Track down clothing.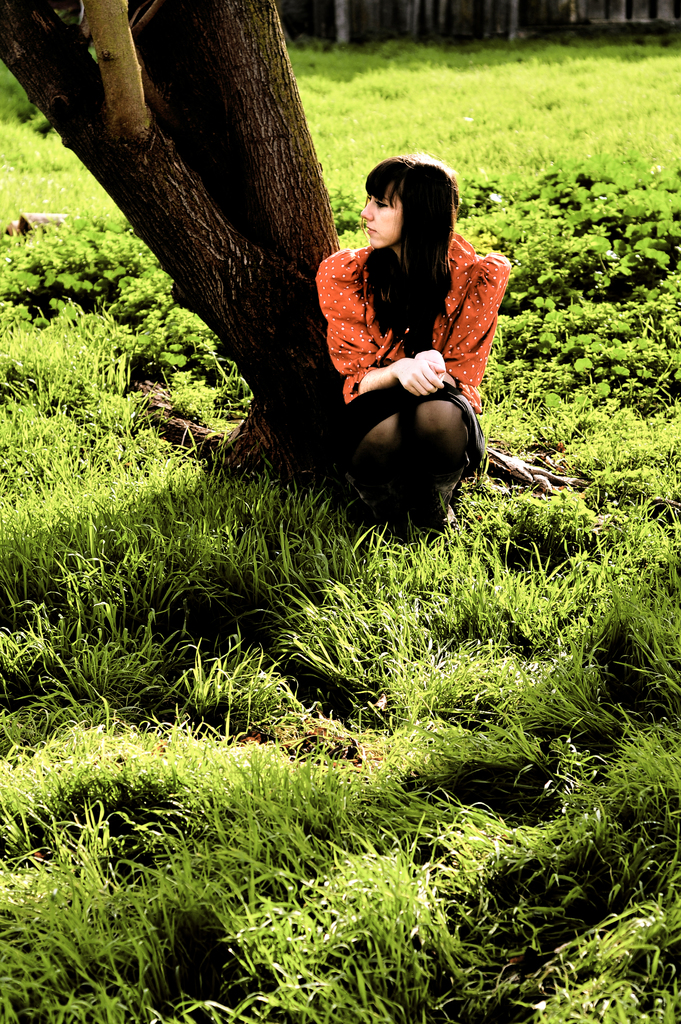
Tracked to 311:209:509:474.
